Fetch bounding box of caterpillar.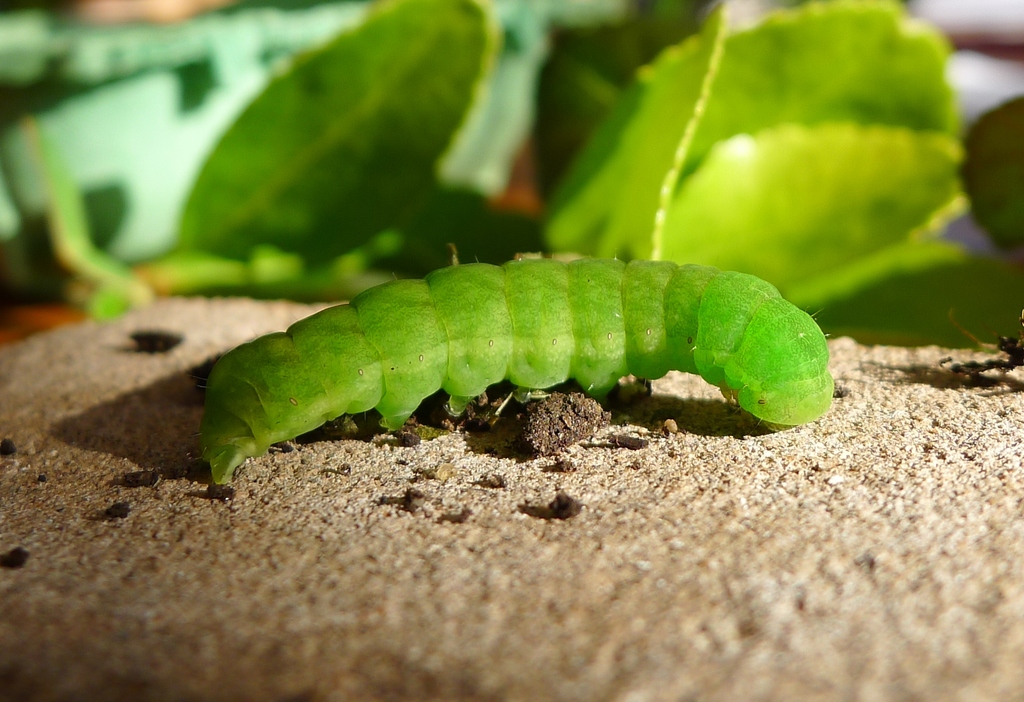
Bbox: l=186, t=243, r=837, b=489.
